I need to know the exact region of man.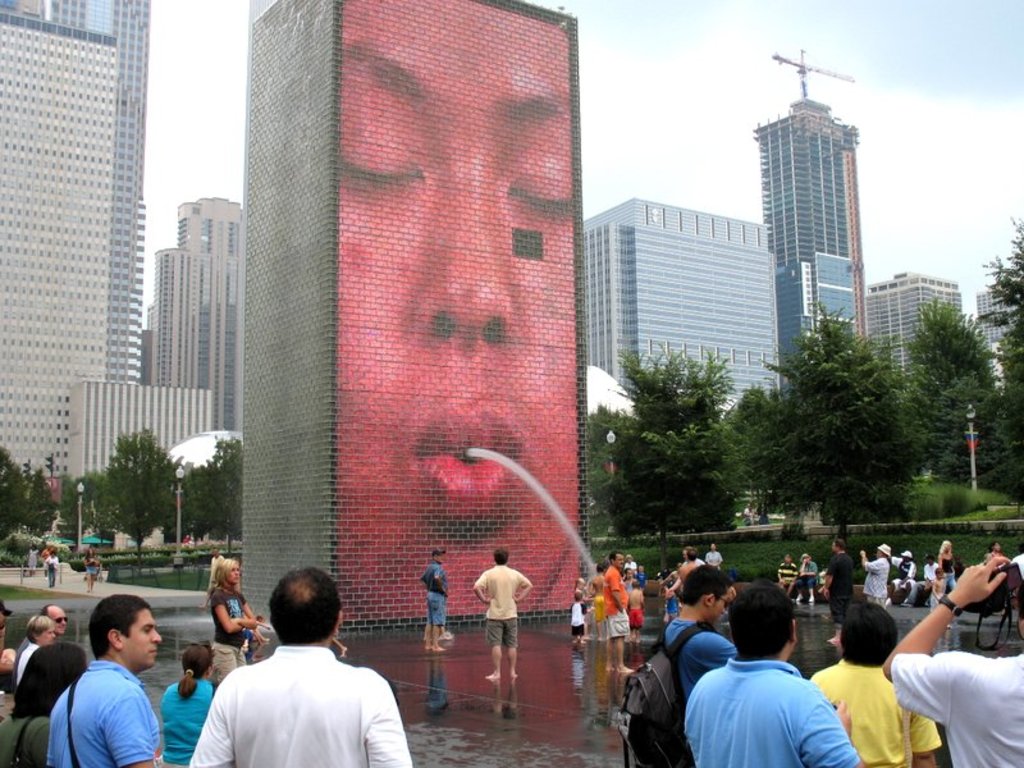
Region: bbox=(892, 552, 914, 605).
